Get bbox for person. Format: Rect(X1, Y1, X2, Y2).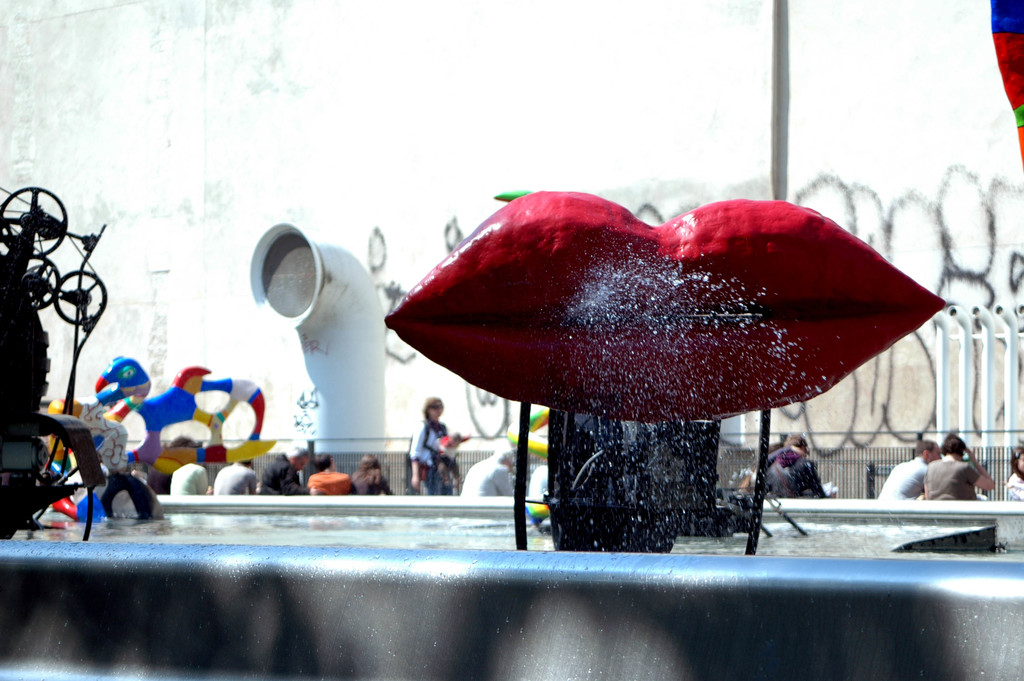
Rect(432, 430, 470, 485).
